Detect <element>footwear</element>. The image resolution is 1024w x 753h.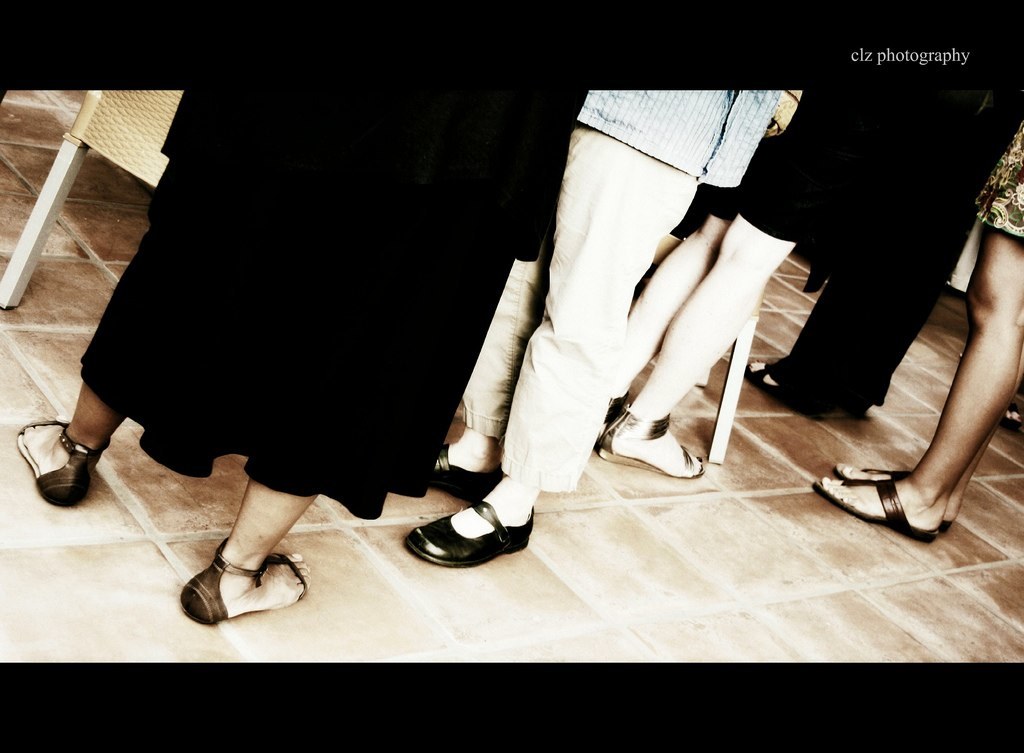
detection(812, 474, 937, 550).
